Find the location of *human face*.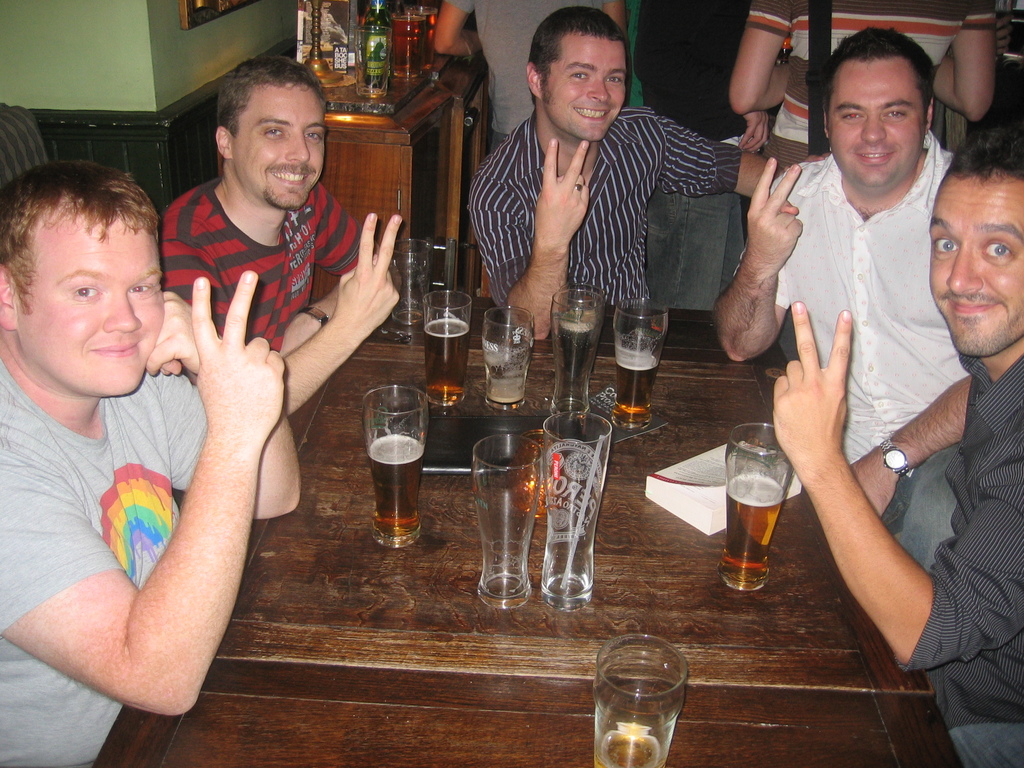
Location: bbox=[826, 57, 925, 192].
